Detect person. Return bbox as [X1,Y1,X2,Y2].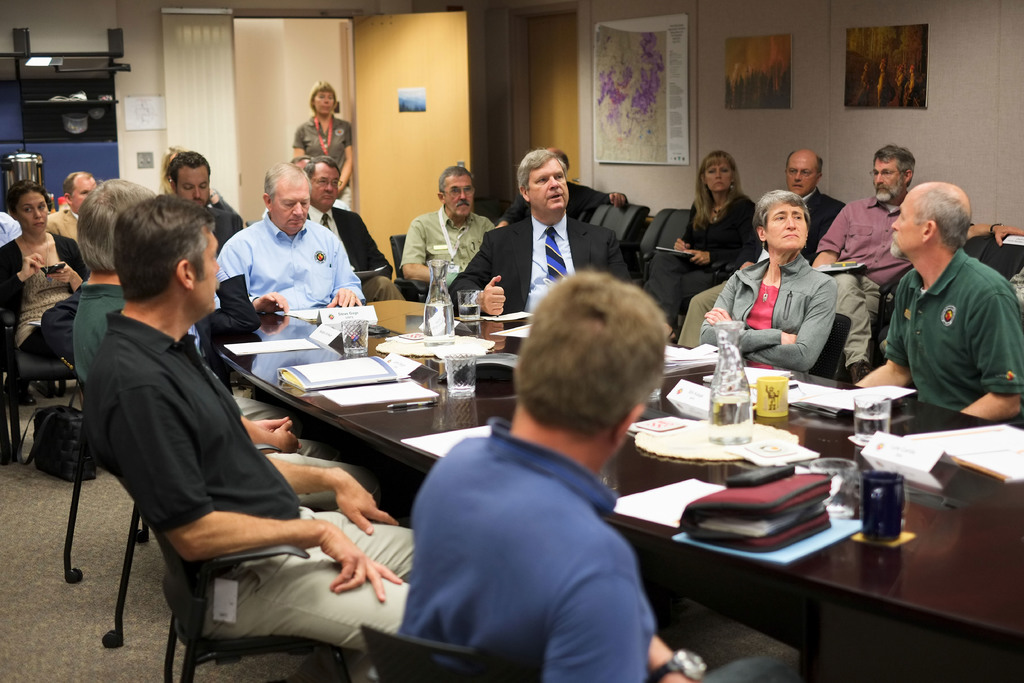
[676,148,840,352].
